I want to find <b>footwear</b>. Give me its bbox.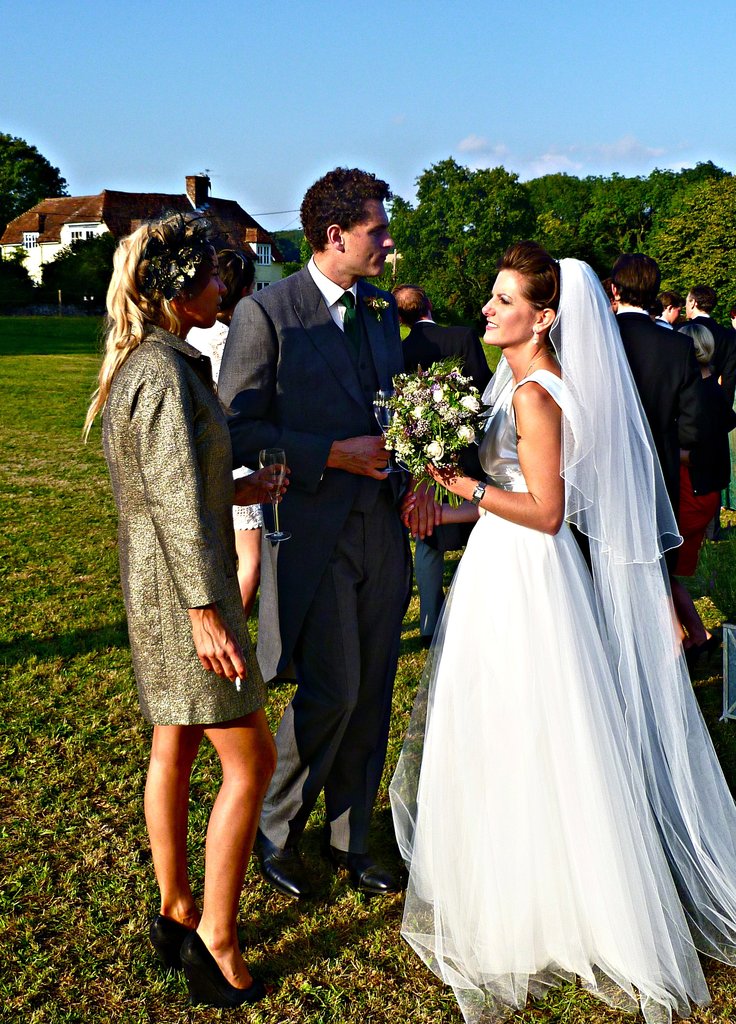
rect(167, 922, 259, 1000).
